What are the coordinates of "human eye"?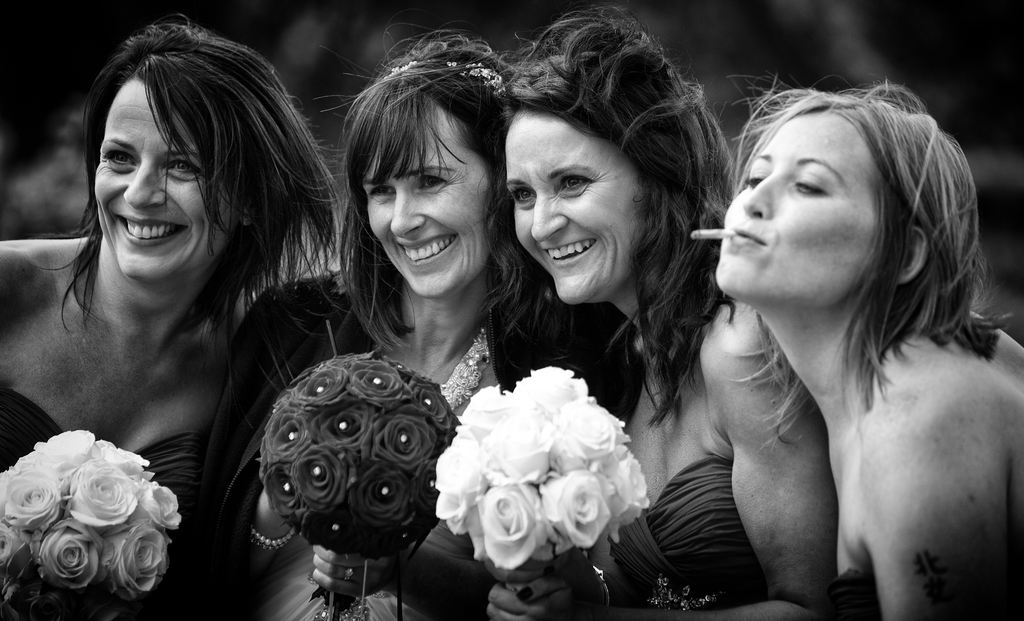
l=101, t=145, r=139, b=168.
